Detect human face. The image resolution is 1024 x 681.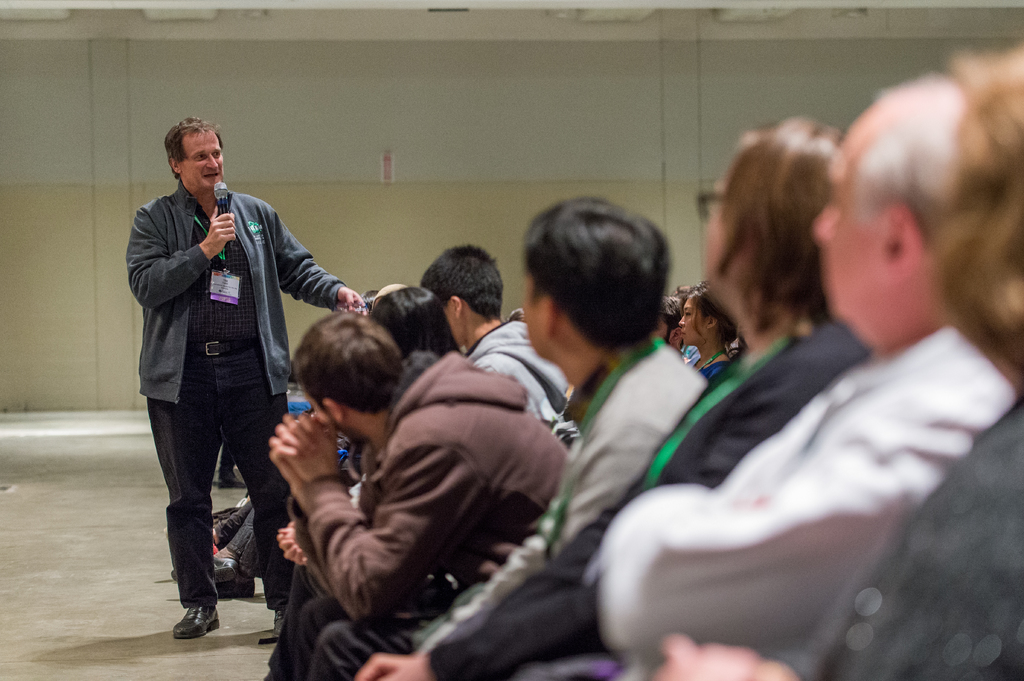
rect(810, 129, 883, 313).
